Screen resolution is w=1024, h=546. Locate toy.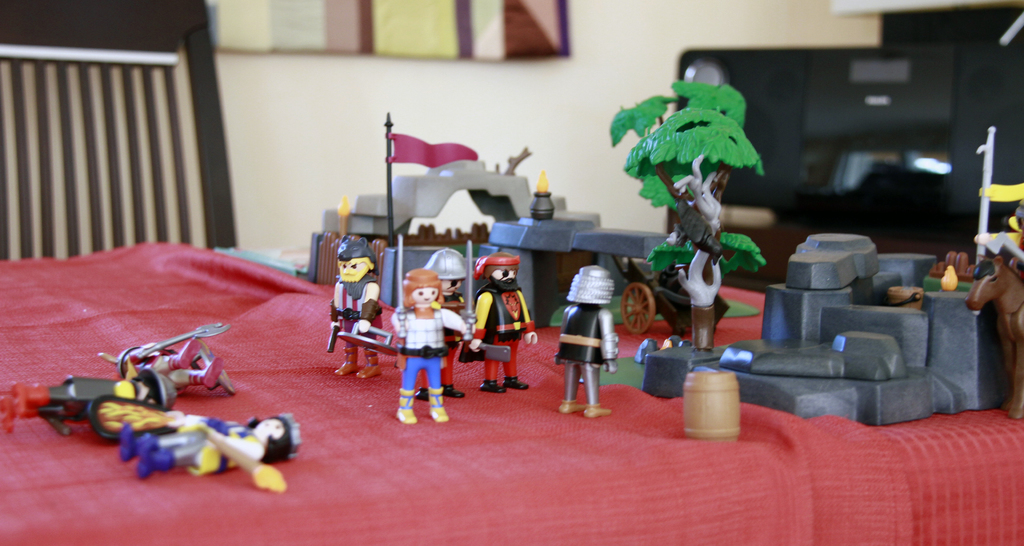
106:406:303:496.
